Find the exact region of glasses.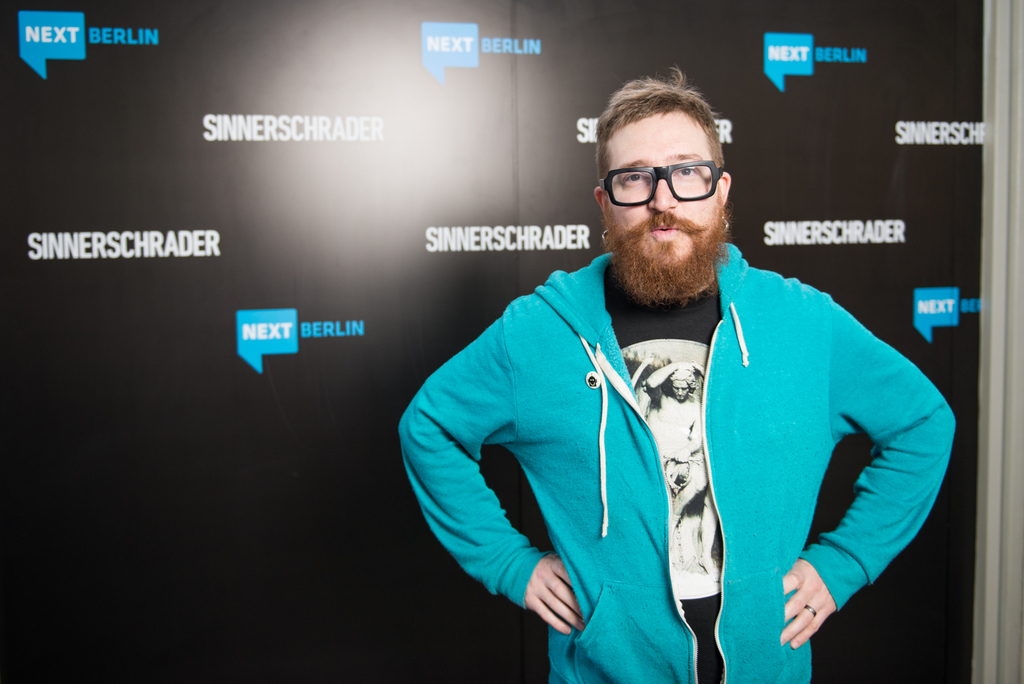
Exact region: {"x1": 599, "y1": 156, "x2": 730, "y2": 208}.
